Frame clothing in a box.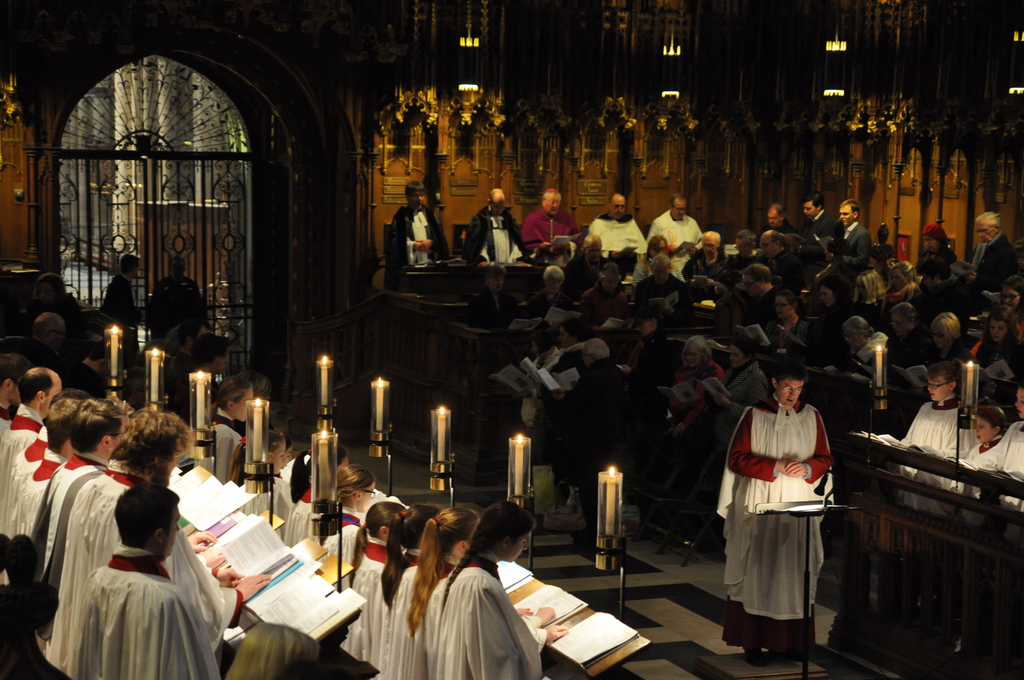
<box>648,210,704,275</box>.
